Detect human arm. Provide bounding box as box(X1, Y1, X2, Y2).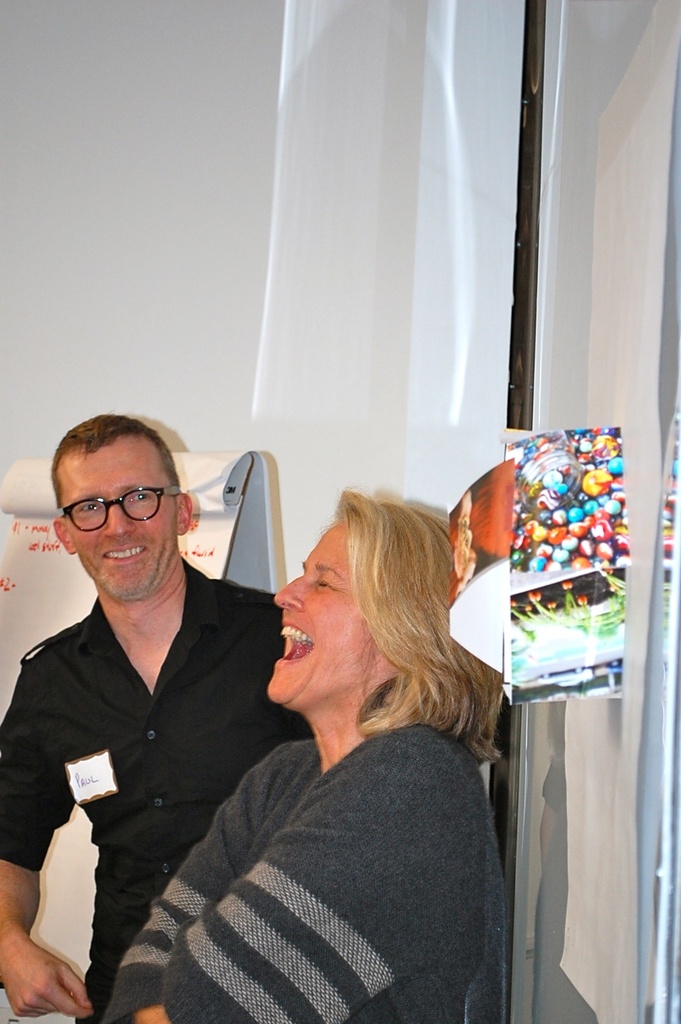
box(0, 656, 93, 1021).
